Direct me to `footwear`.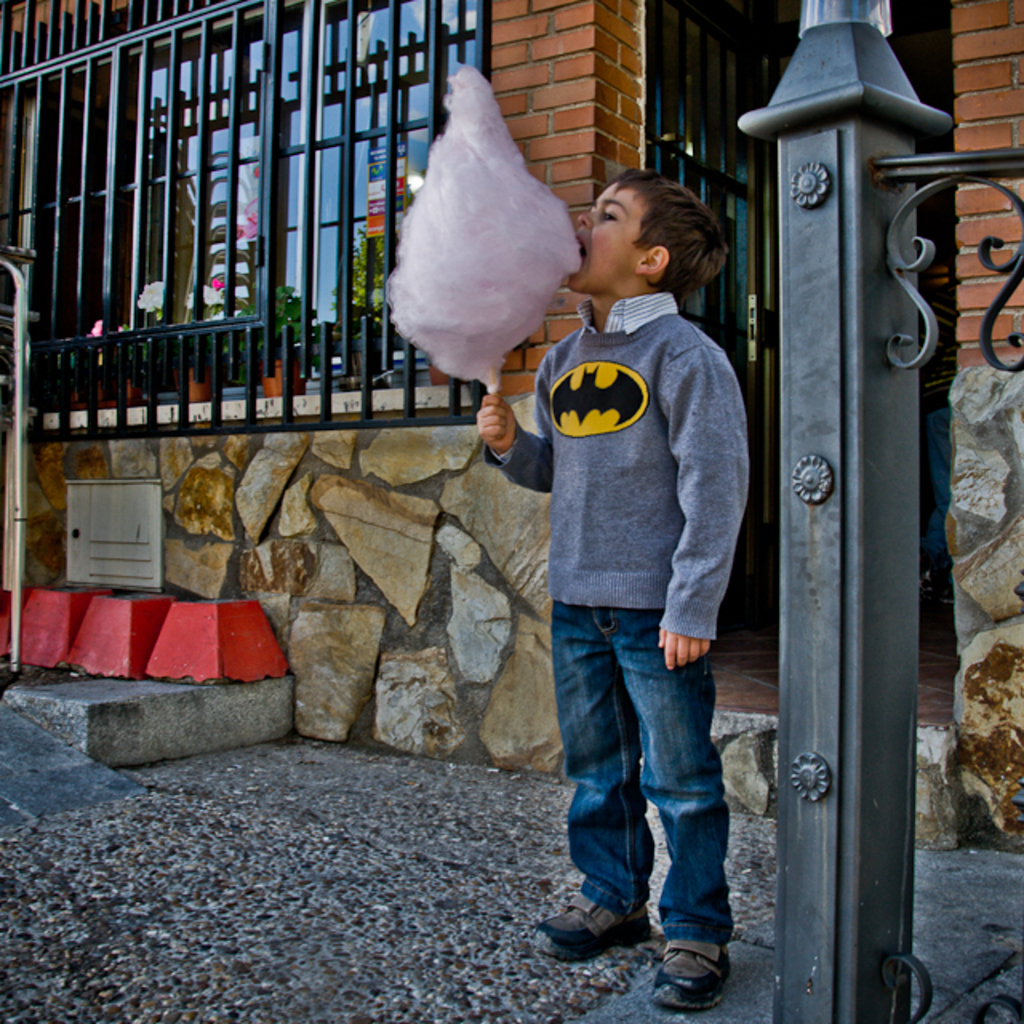
Direction: box(651, 923, 734, 1018).
